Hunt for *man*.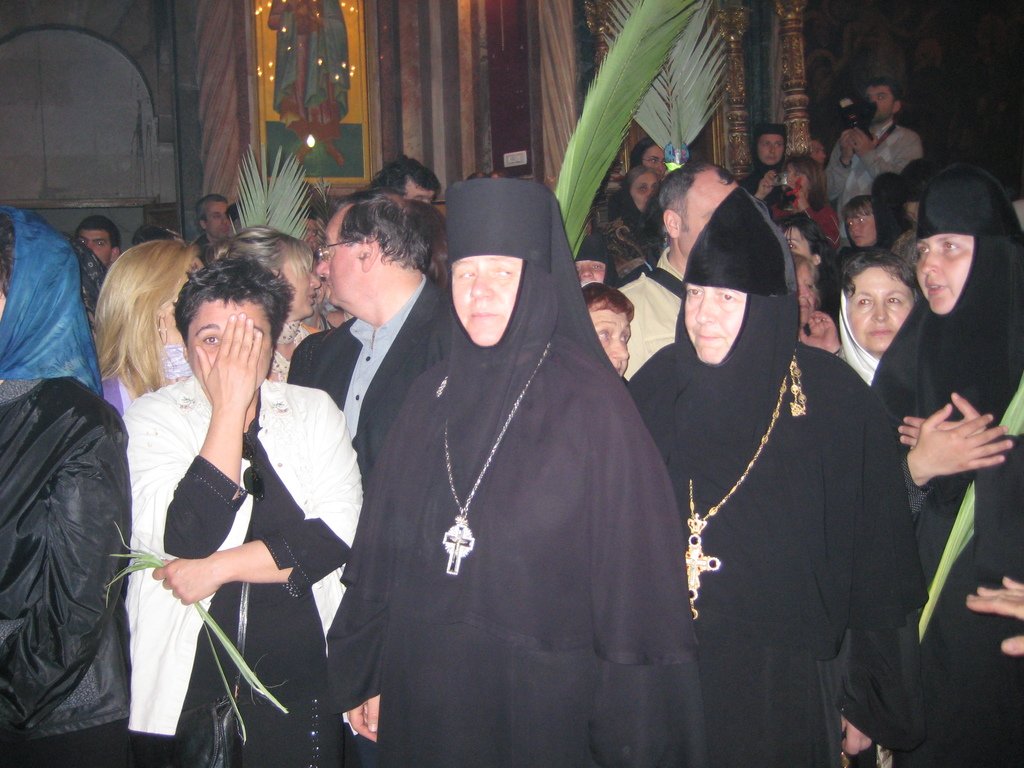
Hunted down at crop(620, 156, 739, 378).
